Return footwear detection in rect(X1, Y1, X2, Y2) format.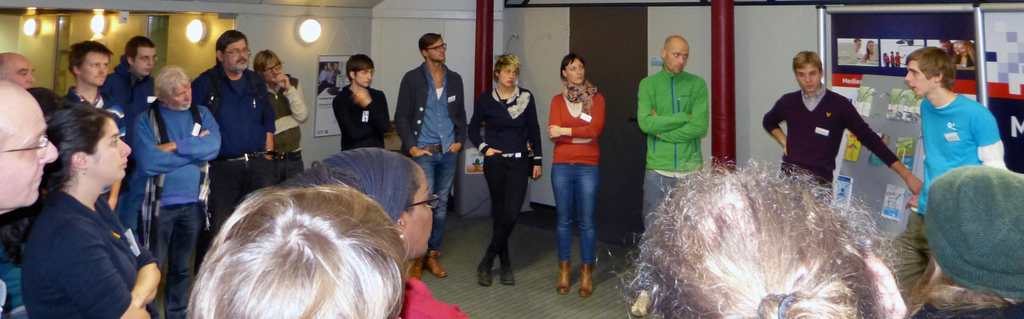
rect(431, 246, 447, 283).
